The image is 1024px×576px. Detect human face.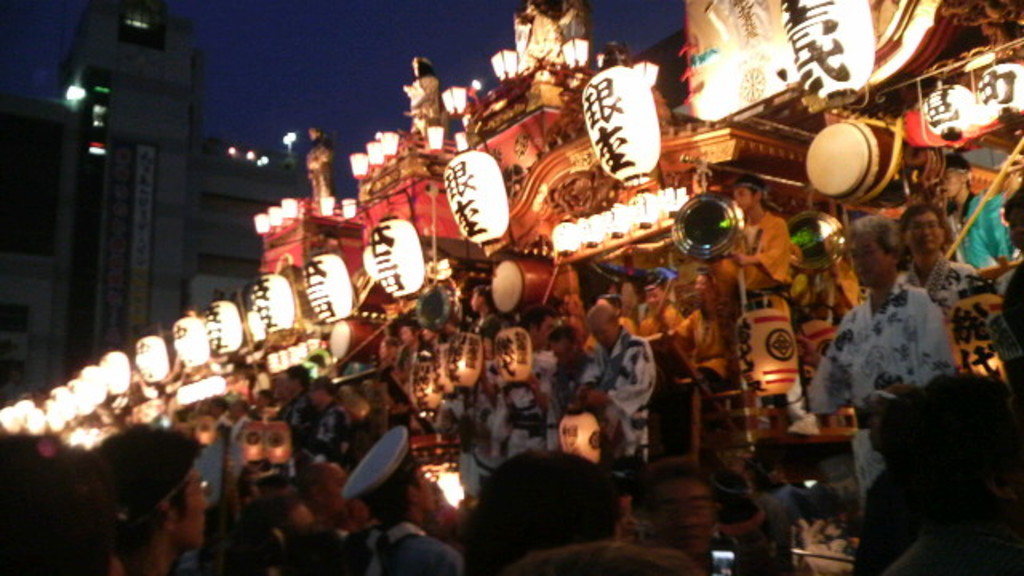
Detection: 848 235 894 288.
